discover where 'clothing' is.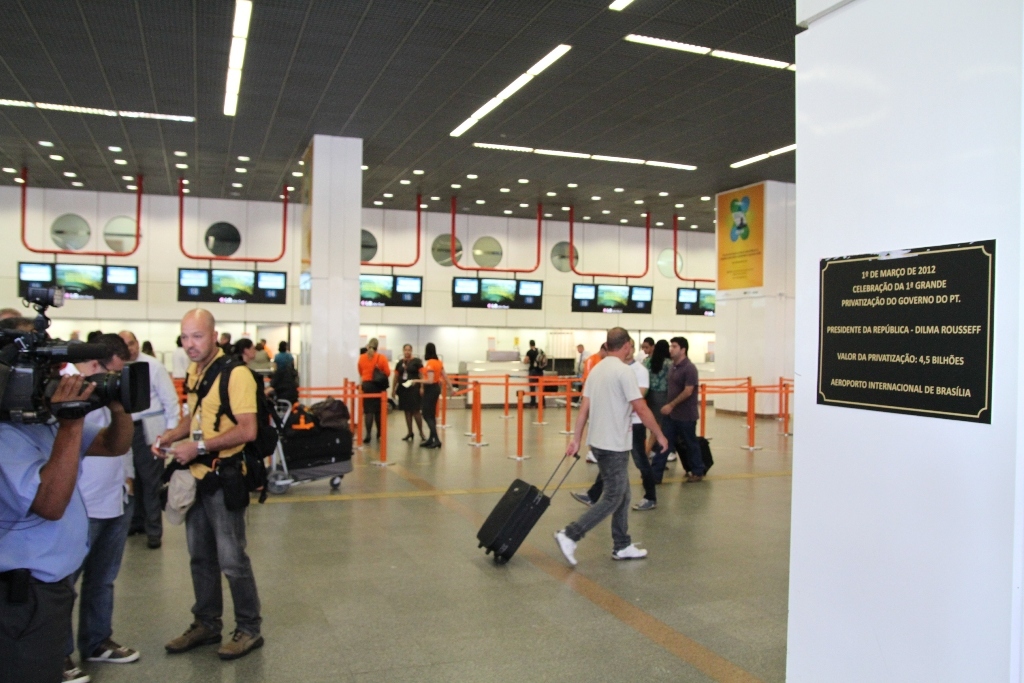
Discovered at 120, 351, 187, 539.
